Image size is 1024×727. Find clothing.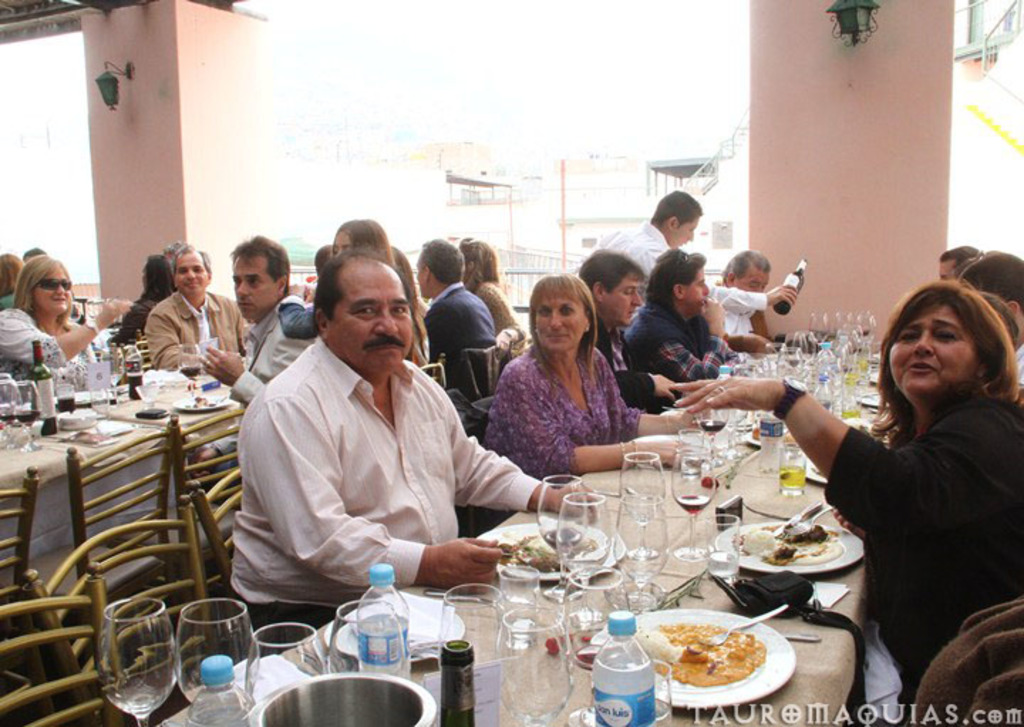
BBox(486, 341, 641, 482).
